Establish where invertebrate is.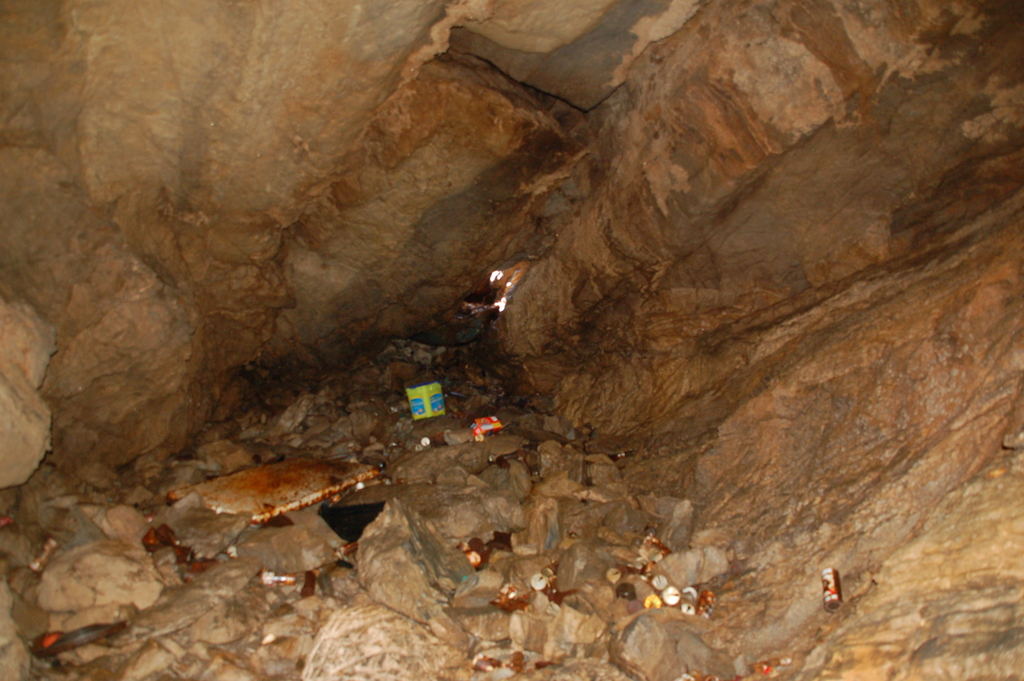
Established at crop(458, 536, 504, 571).
